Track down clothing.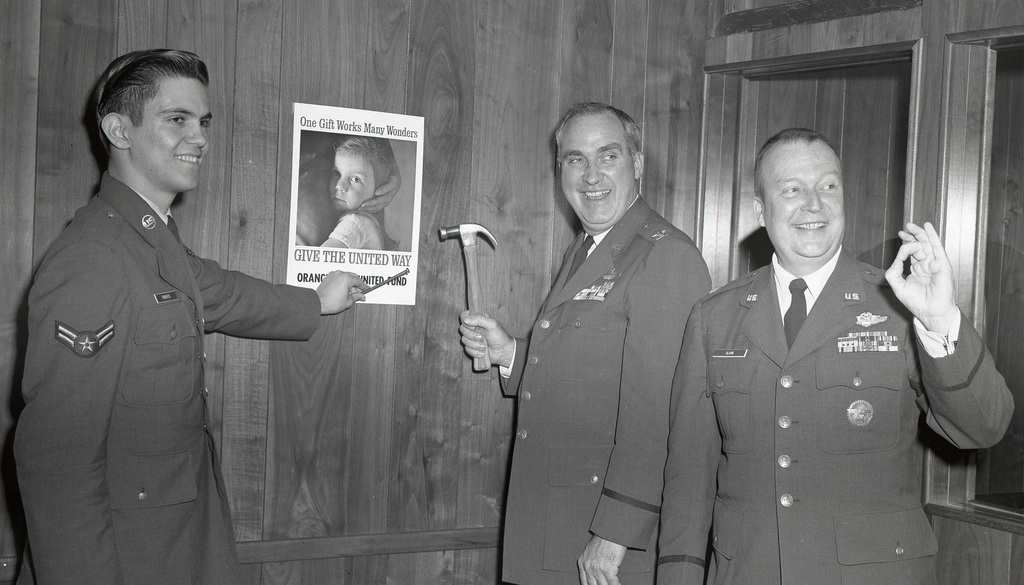
Tracked to x1=295, y1=132, x2=402, y2=249.
